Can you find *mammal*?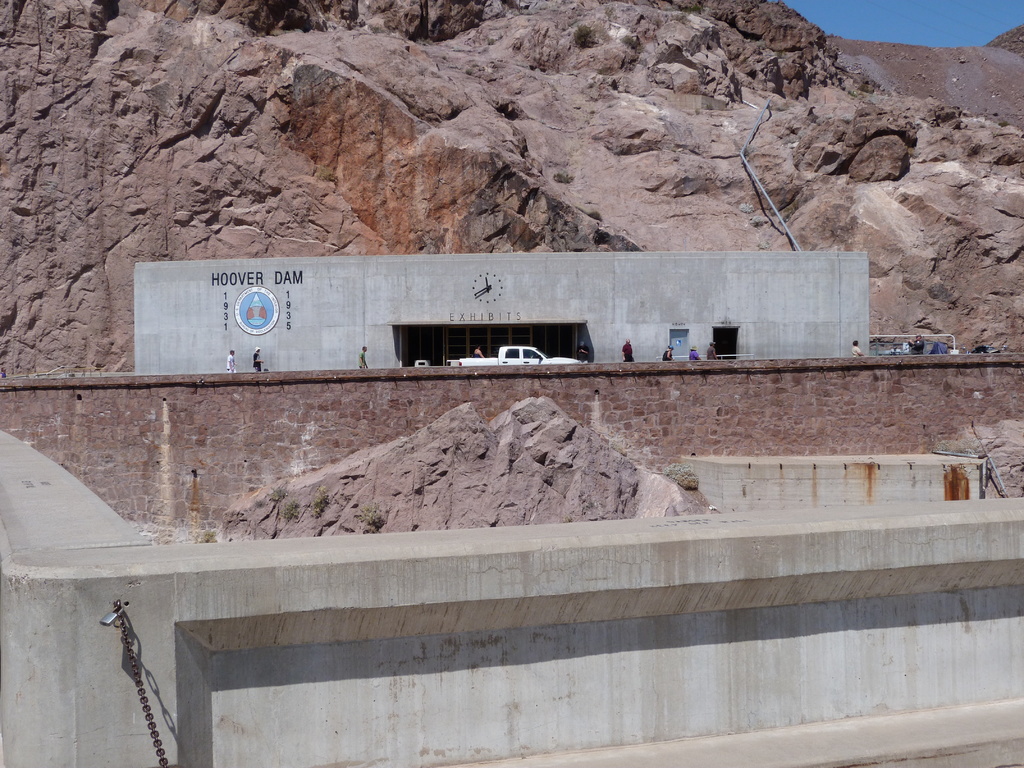
Yes, bounding box: detection(850, 341, 862, 357).
